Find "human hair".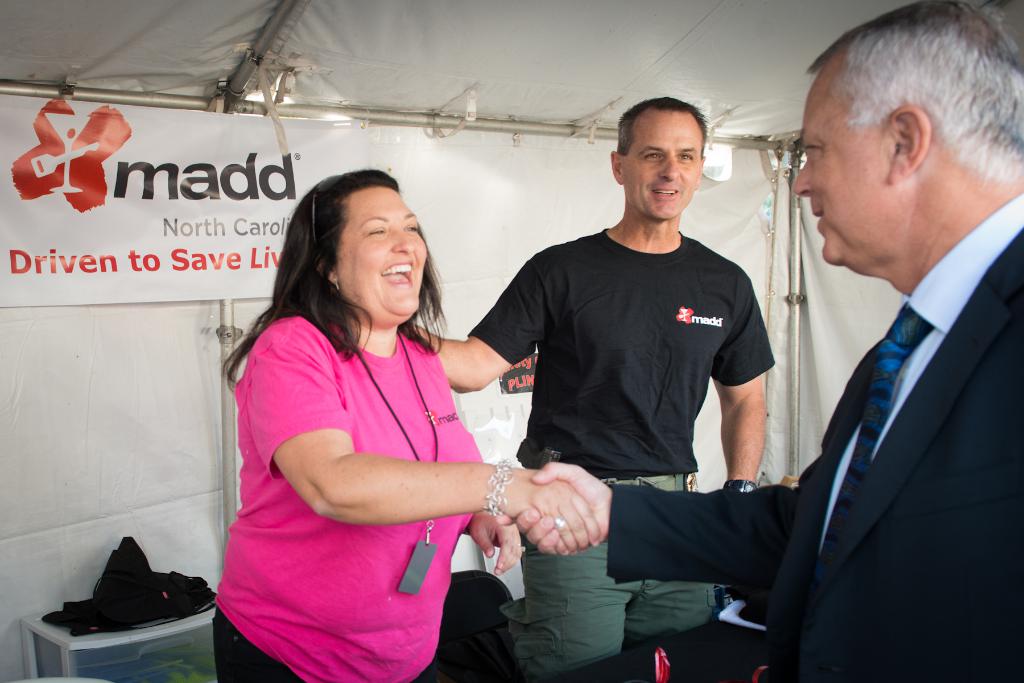
select_region(224, 166, 447, 387).
